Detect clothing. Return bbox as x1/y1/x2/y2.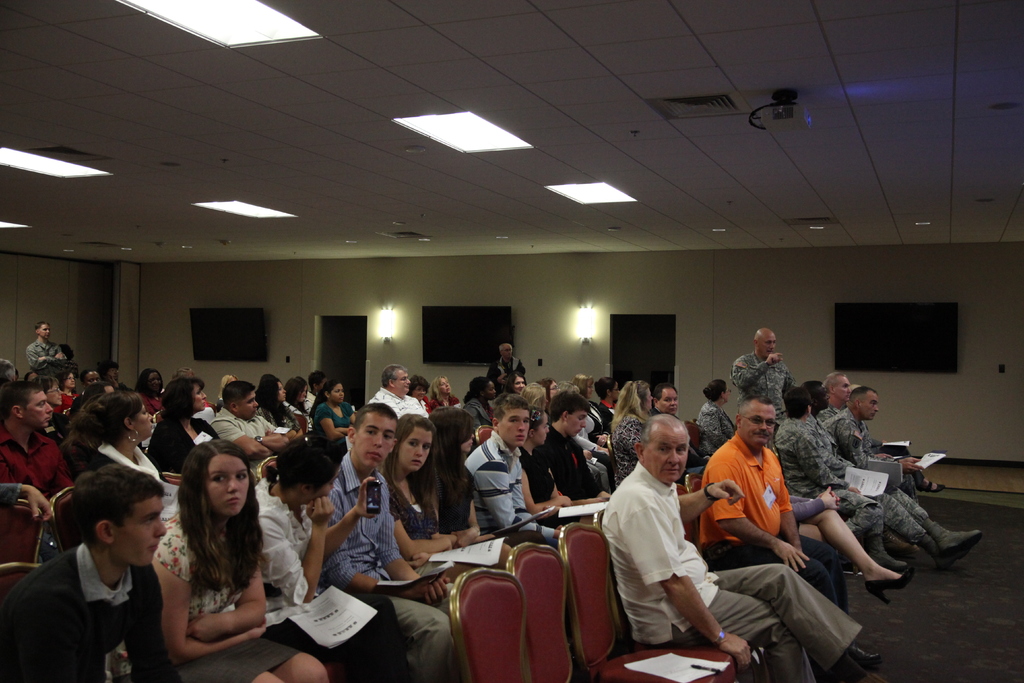
484/349/527/393.
